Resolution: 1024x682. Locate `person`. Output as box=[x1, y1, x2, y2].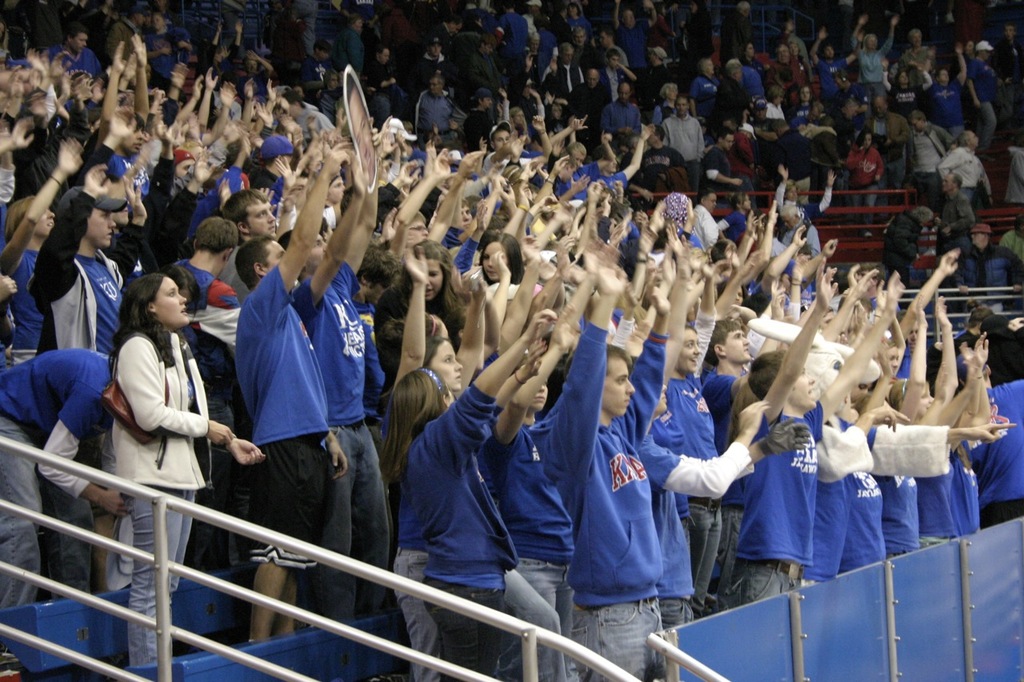
box=[661, 98, 705, 189].
